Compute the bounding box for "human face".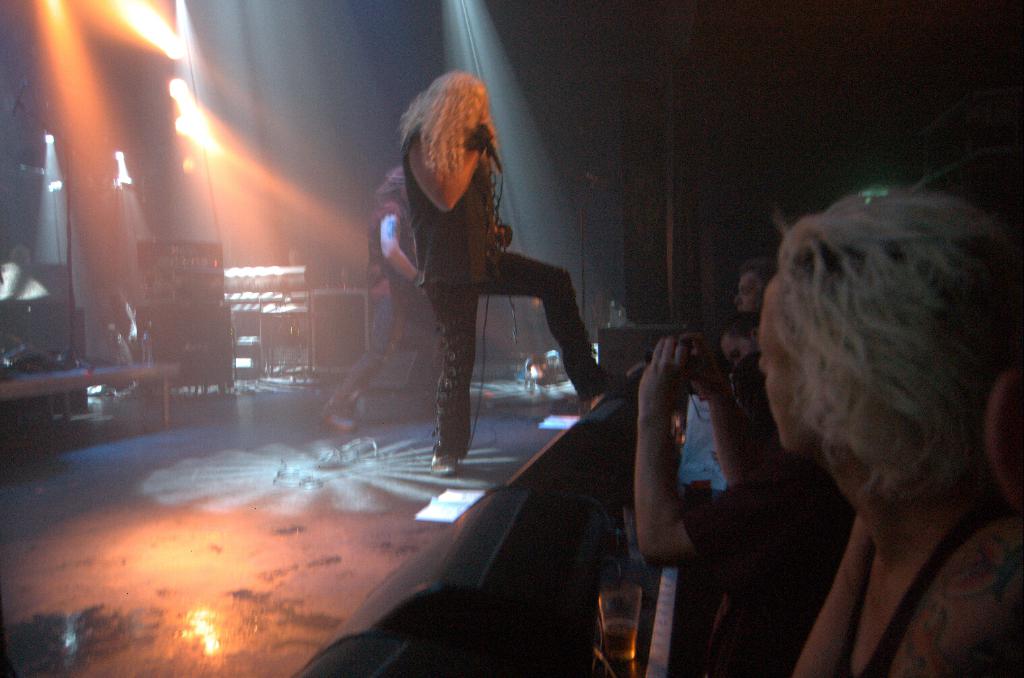
l=755, t=273, r=811, b=452.
